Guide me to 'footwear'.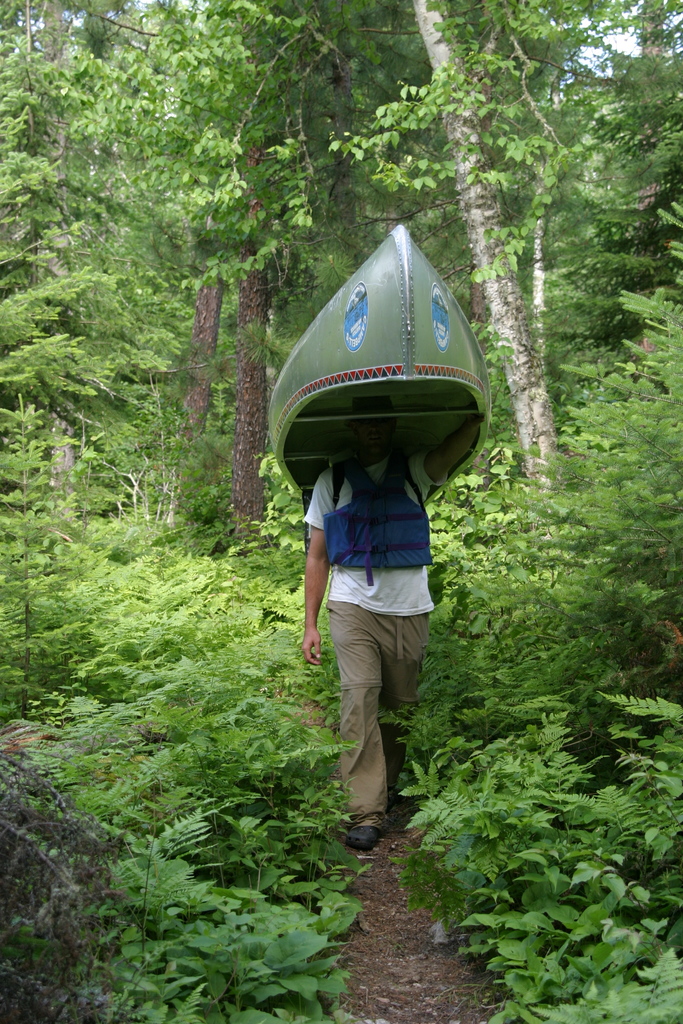
Guidance: crop(337, 806, 404, 861).
